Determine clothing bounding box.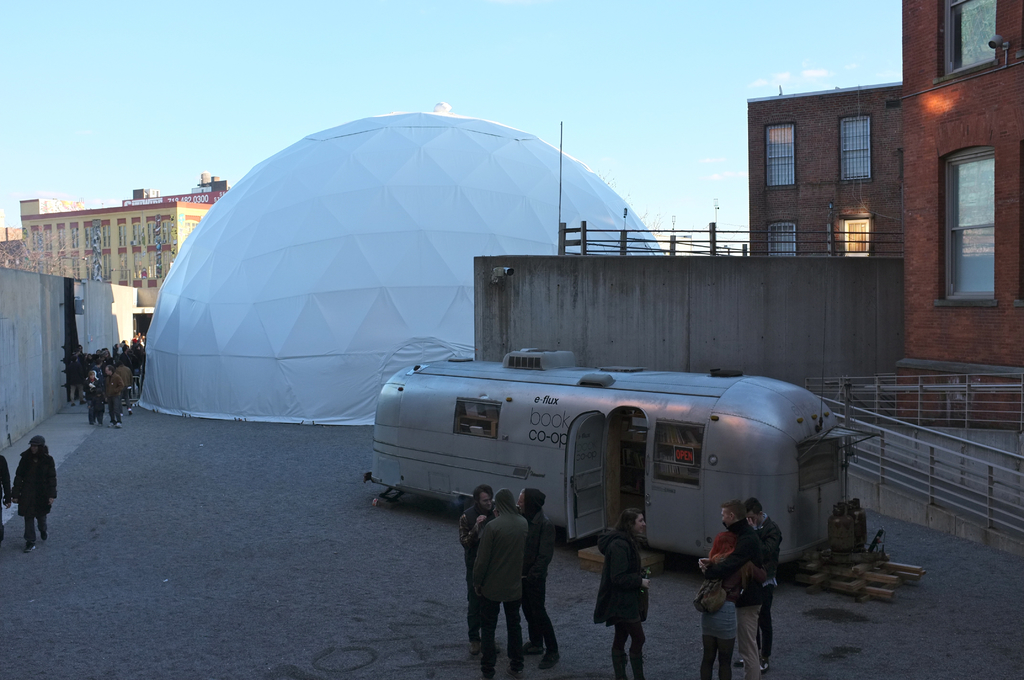
Determined: l=68, t=358, r=84, b=399.
